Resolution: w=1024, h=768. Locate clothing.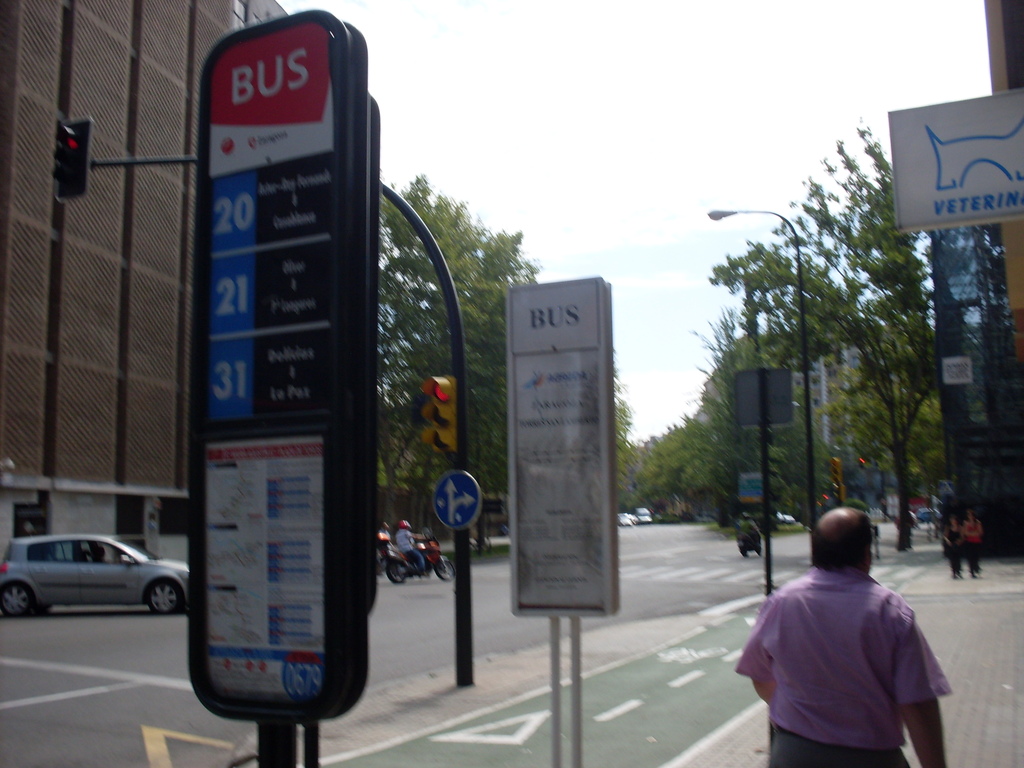
[left=753, top=550, right=954, bottom=753].
